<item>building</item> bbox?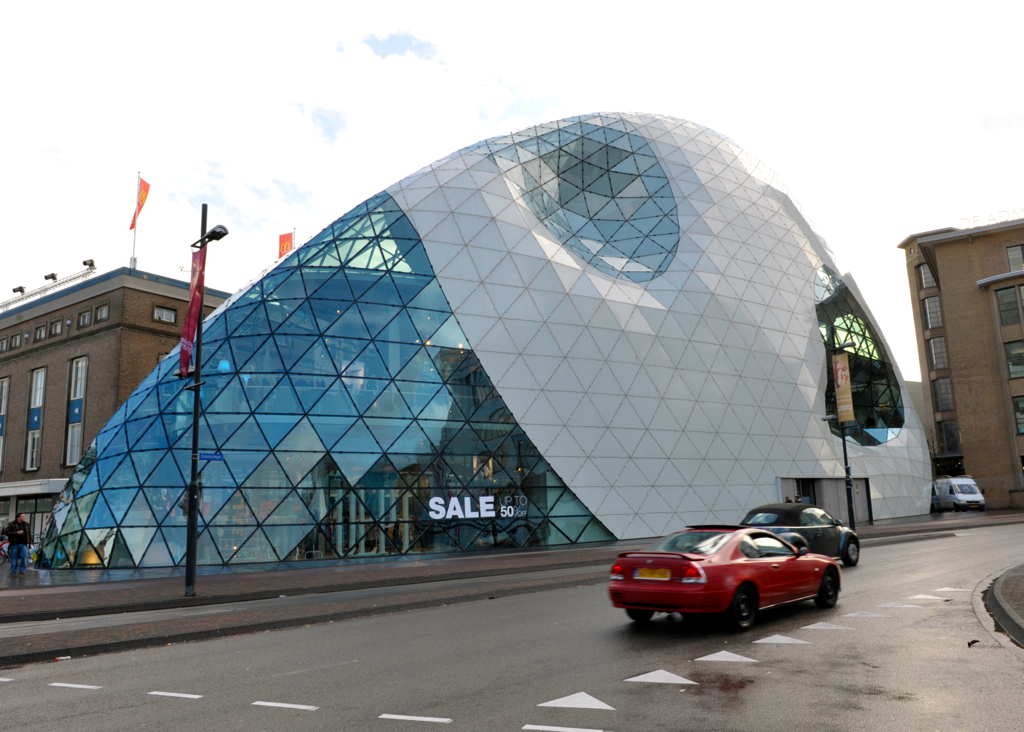
rect(894, 217, 1023, 510)
